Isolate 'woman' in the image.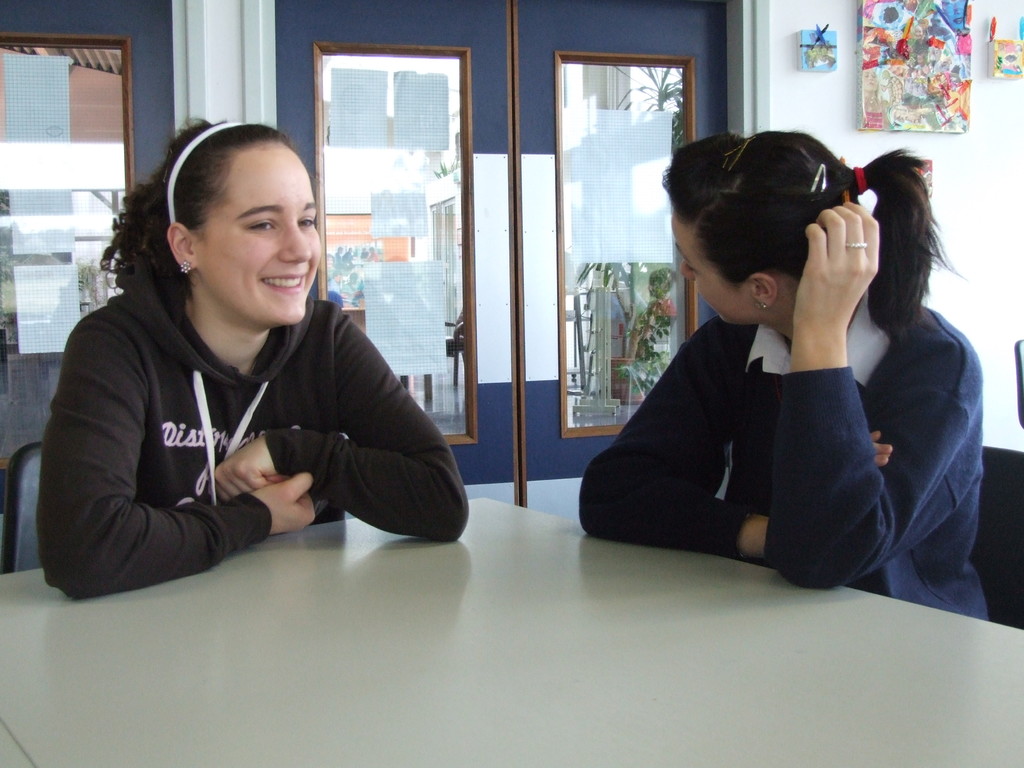
Isolated region: pyautogui.locateOnScreen(572, 107, 987, 624).
